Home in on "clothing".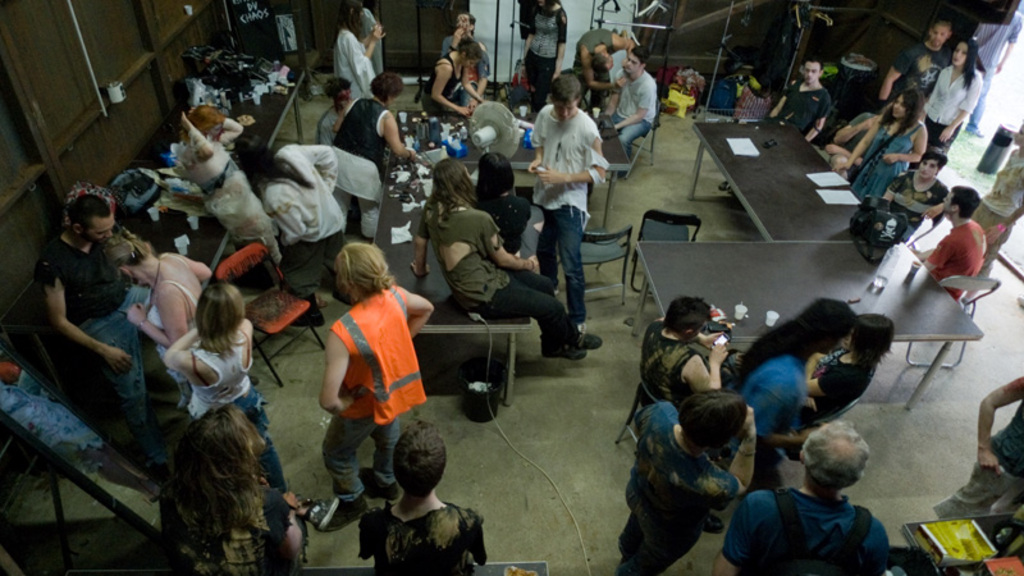
Homed in at [38, 229, 201, 466].
